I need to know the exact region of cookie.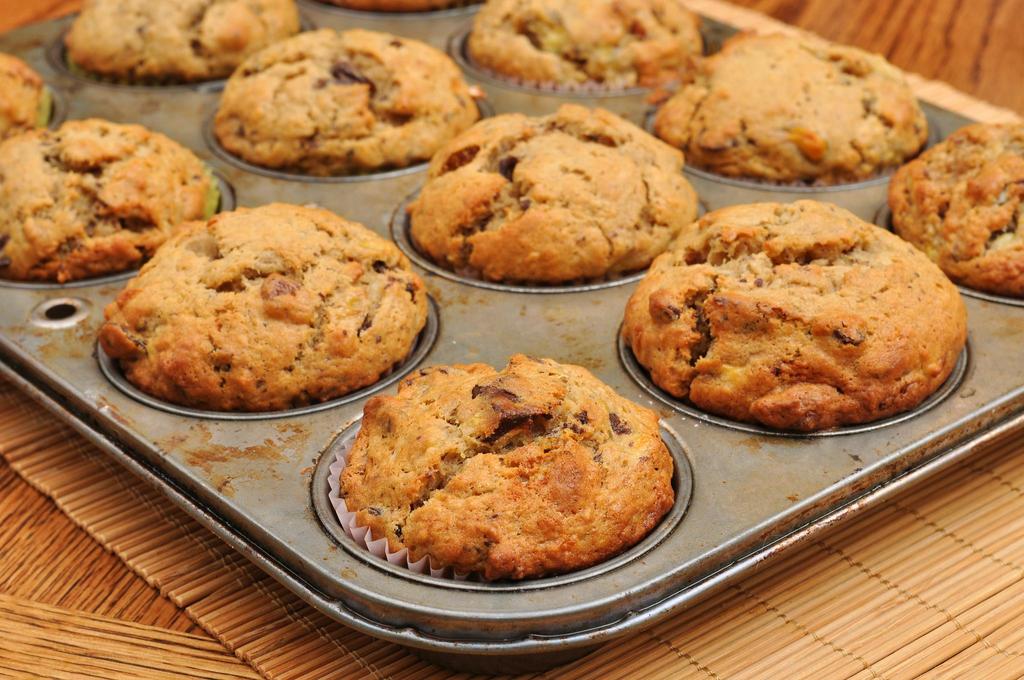
Region: 653 20 932 190.
